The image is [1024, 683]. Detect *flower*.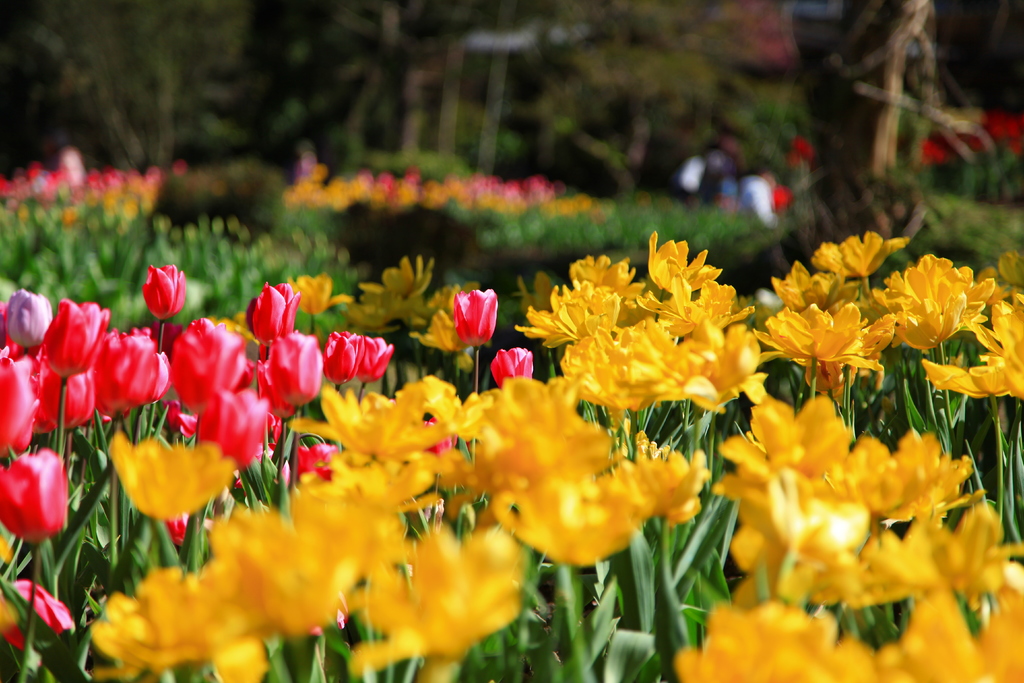
Detection: (x1=307, y1=328, x2=380, y2=397).
